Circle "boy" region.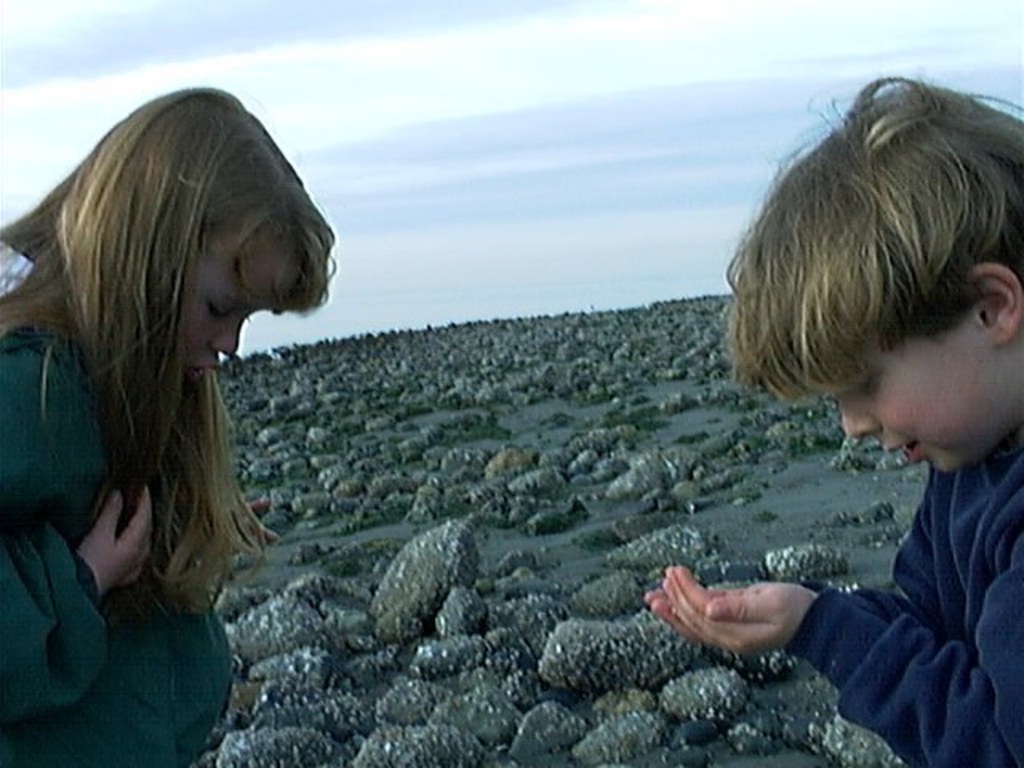
Region: Rect(672, 61, 1014, 746).
